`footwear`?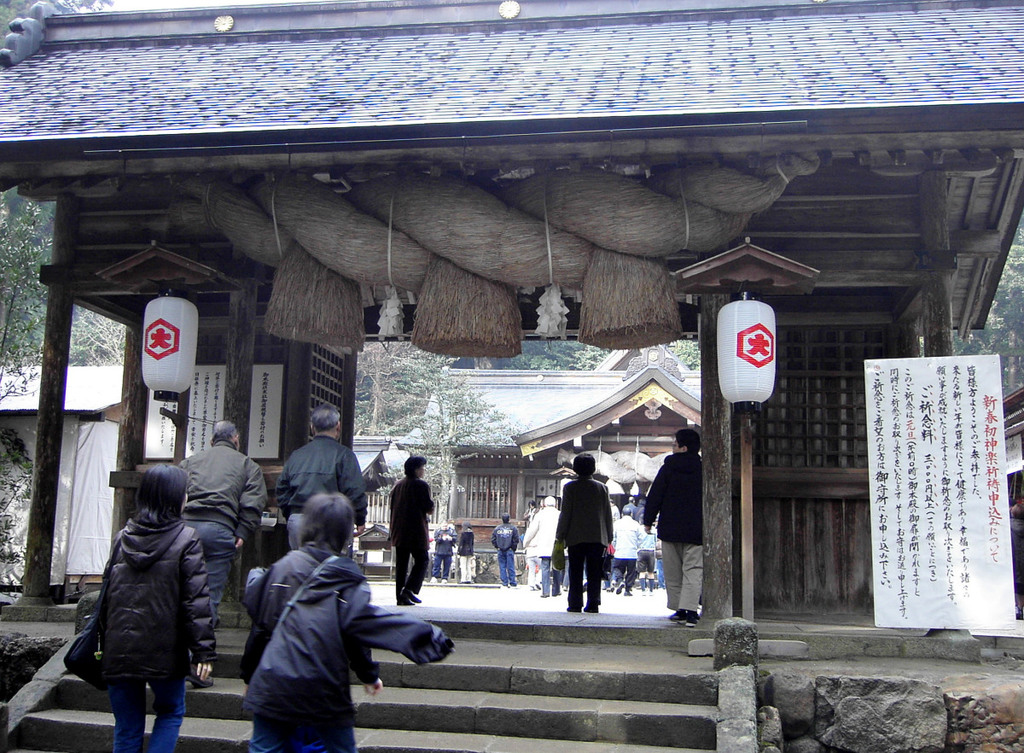
<box>398,587,423,605</box>
